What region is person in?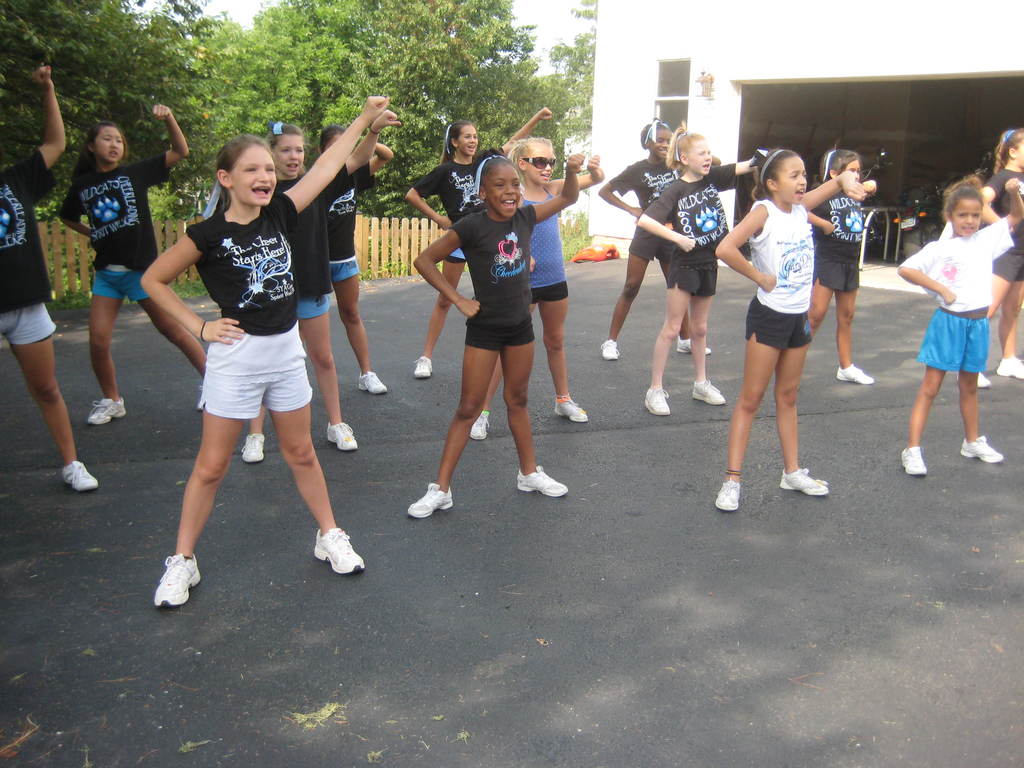
left=730, top=133, right=842, bottom=515.
